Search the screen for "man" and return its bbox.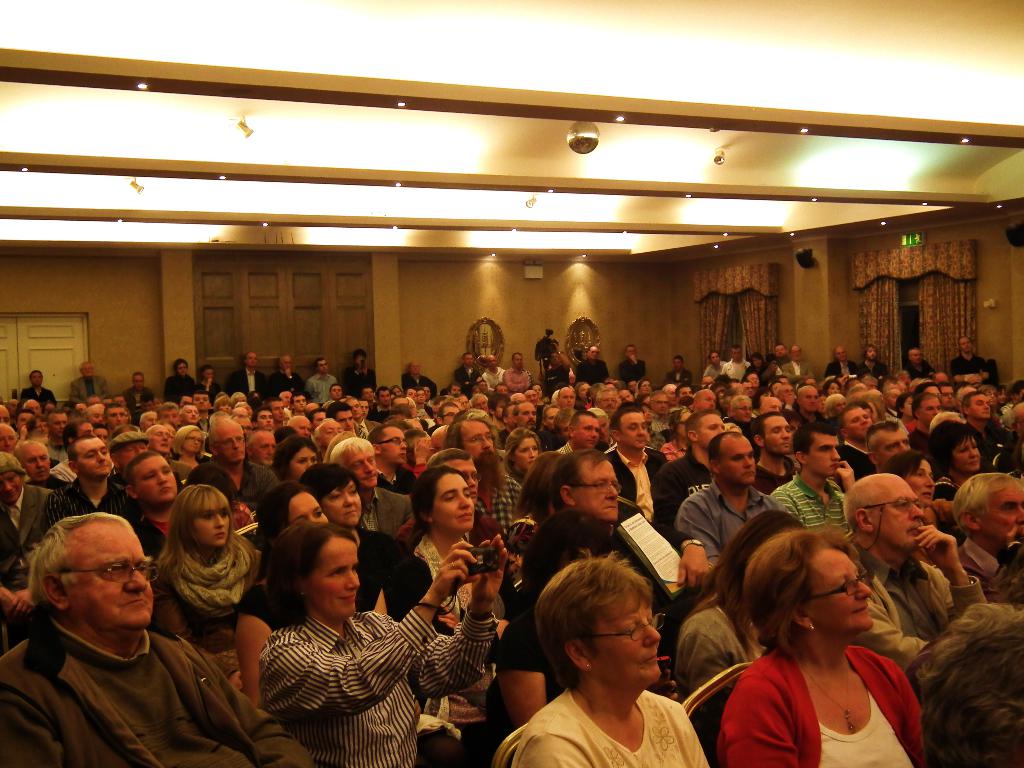
Found: pyautogui.locateOnScreen(157, 356, 196, 396).
